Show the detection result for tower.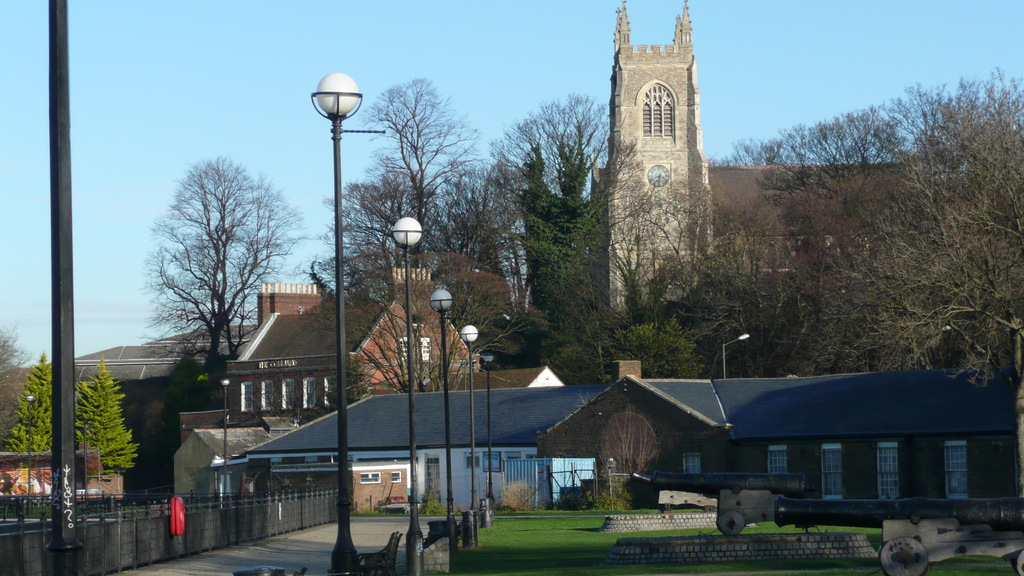
BBox(589, 0, 725, 328).
